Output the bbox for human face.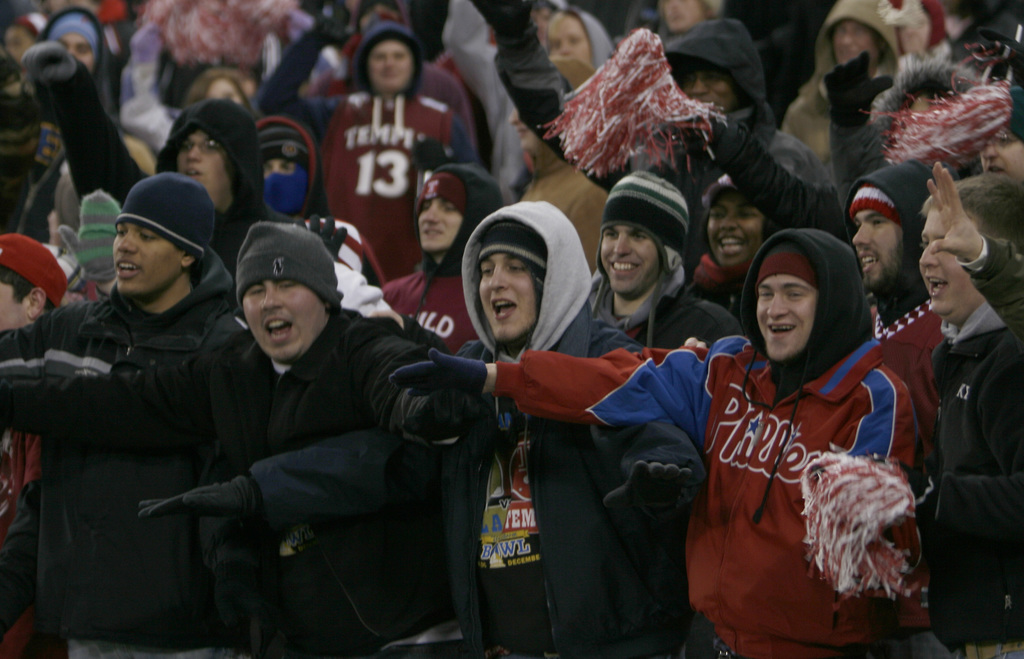
{"x1": 980, "y1": 122, "x2": 1023, "y2": 175}.
